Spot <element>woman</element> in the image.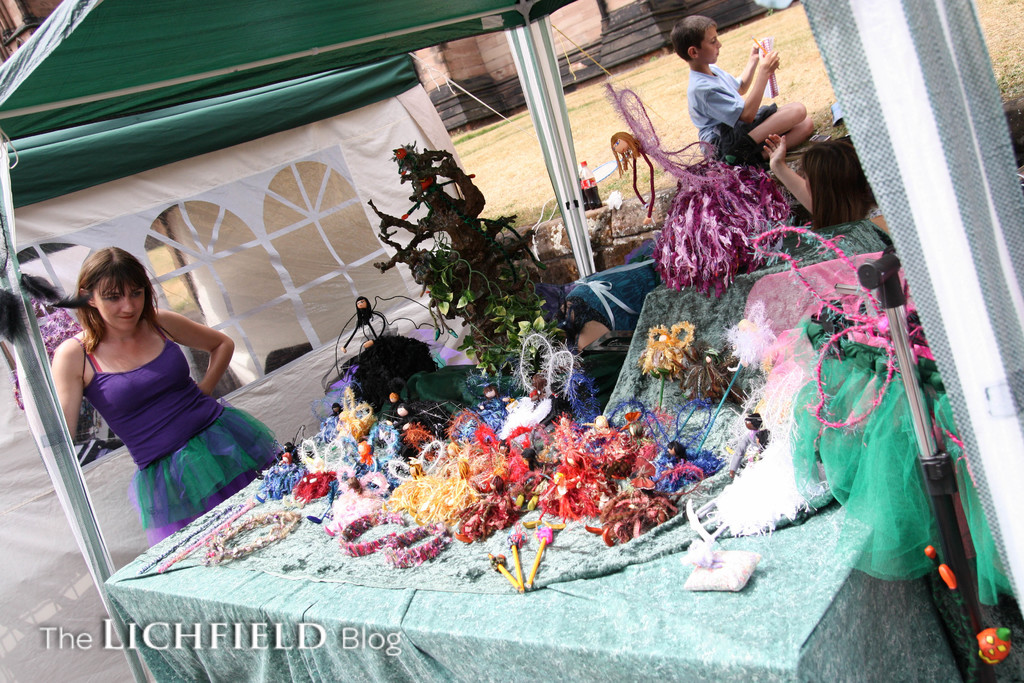
<element>woman</element> found at [x1=44, y1=236, x2=257, y2=552].
